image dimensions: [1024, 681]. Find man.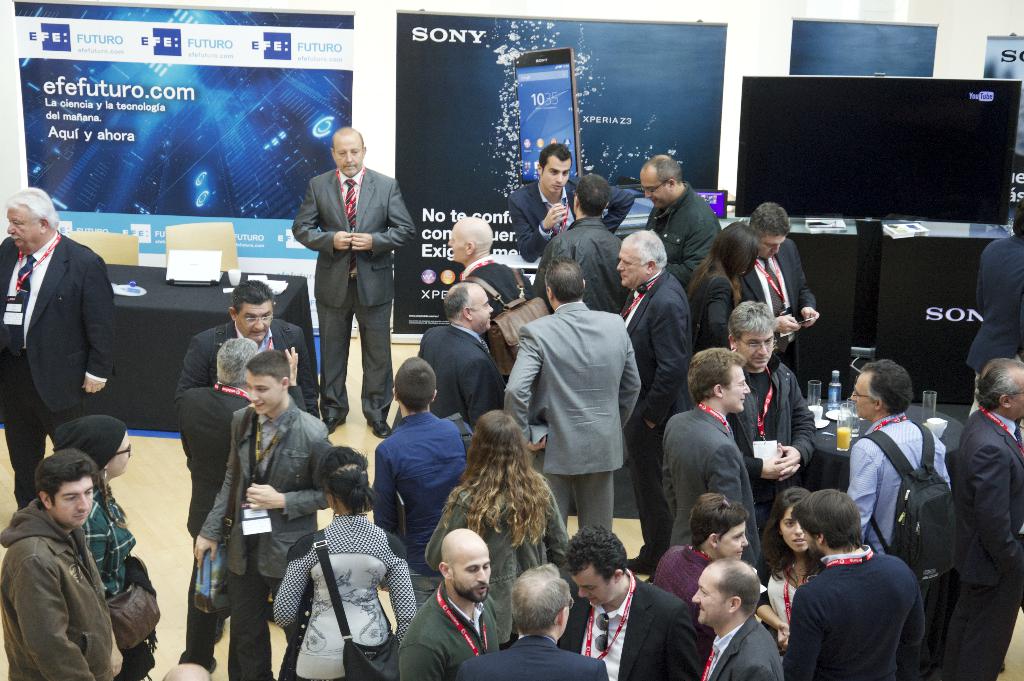
select_region(289, 126, 416, 437).
